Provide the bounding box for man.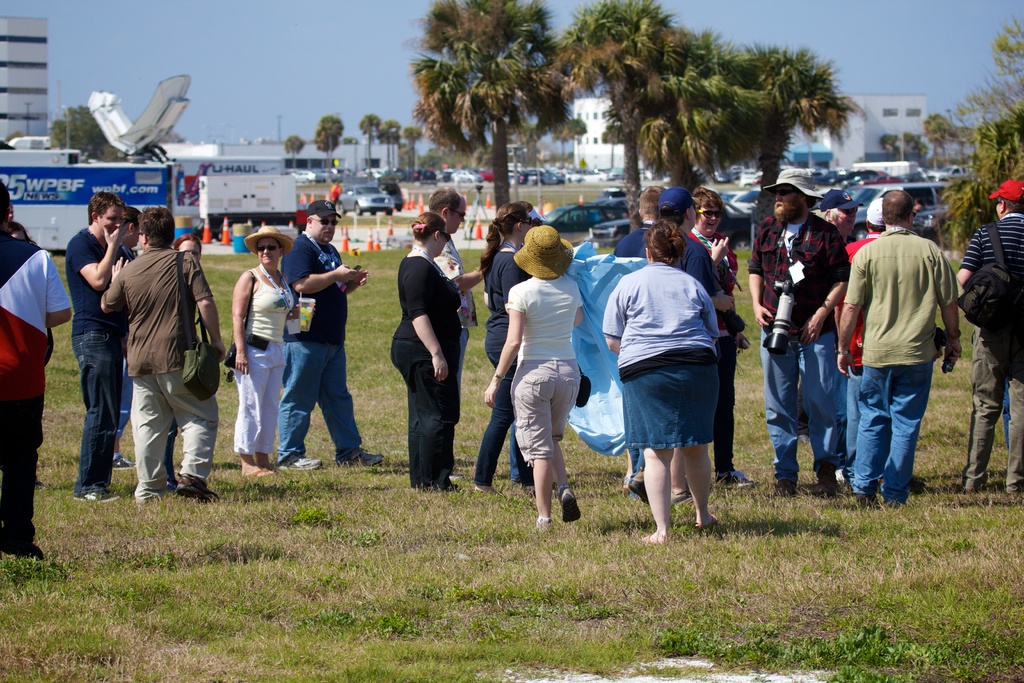
x1=610 y1=184 x2=668 y2=499.
